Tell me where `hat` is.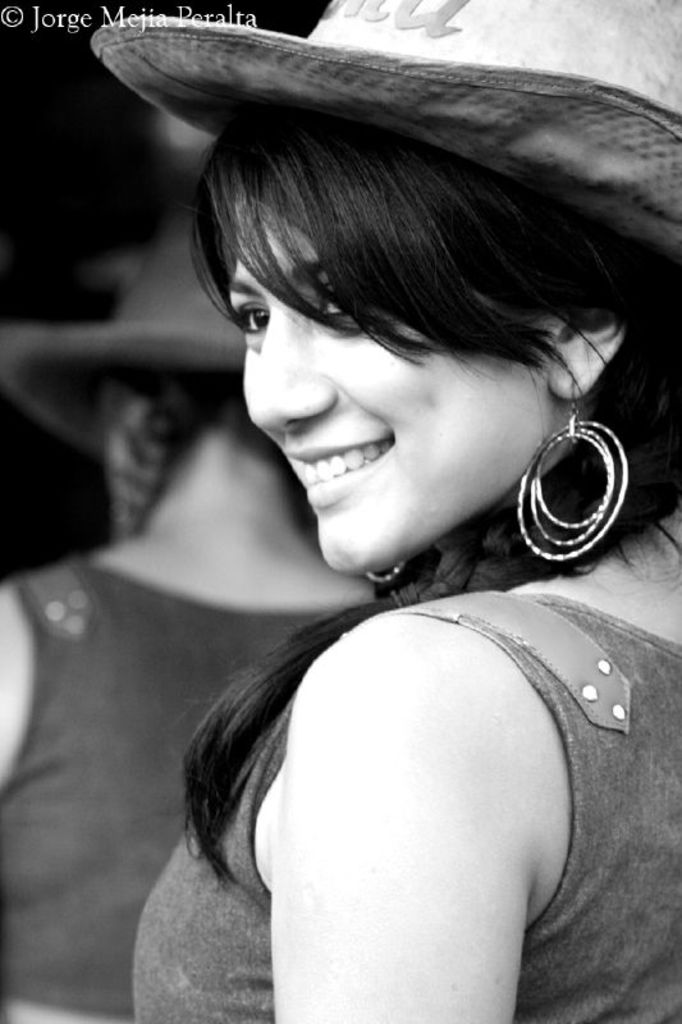
`hat` is at bbox=[84, 0, 679, 268].
